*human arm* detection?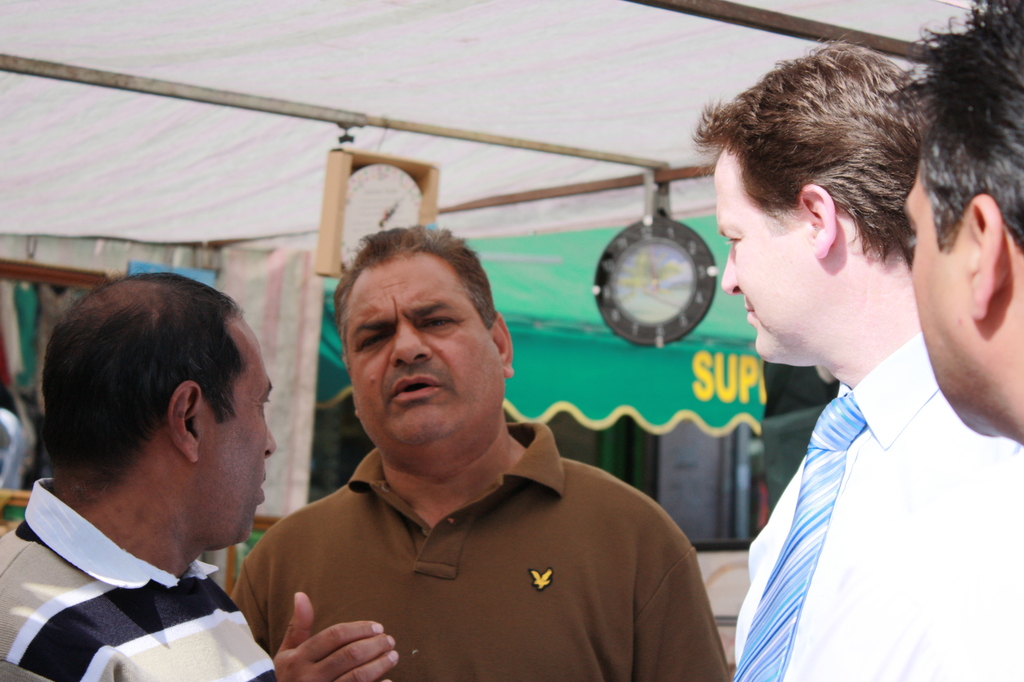
Rect(628, 505, 742, 681)
